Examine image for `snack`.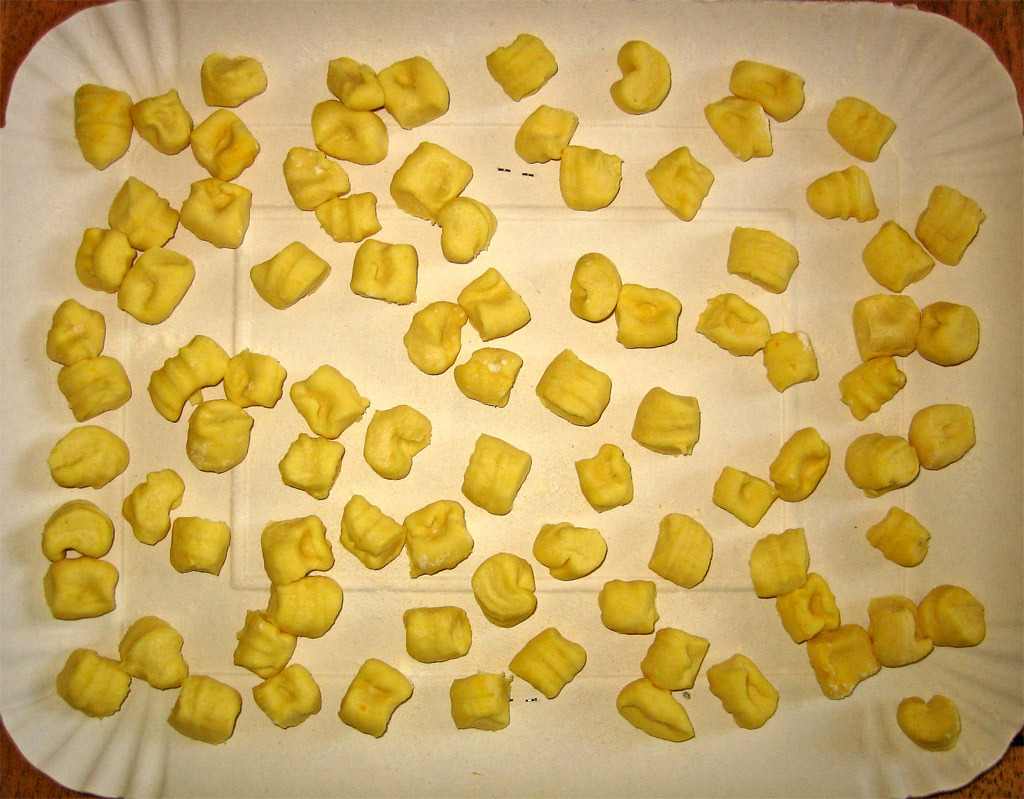
Examination result: [left=232, top=609, right=301, bottom=678].
